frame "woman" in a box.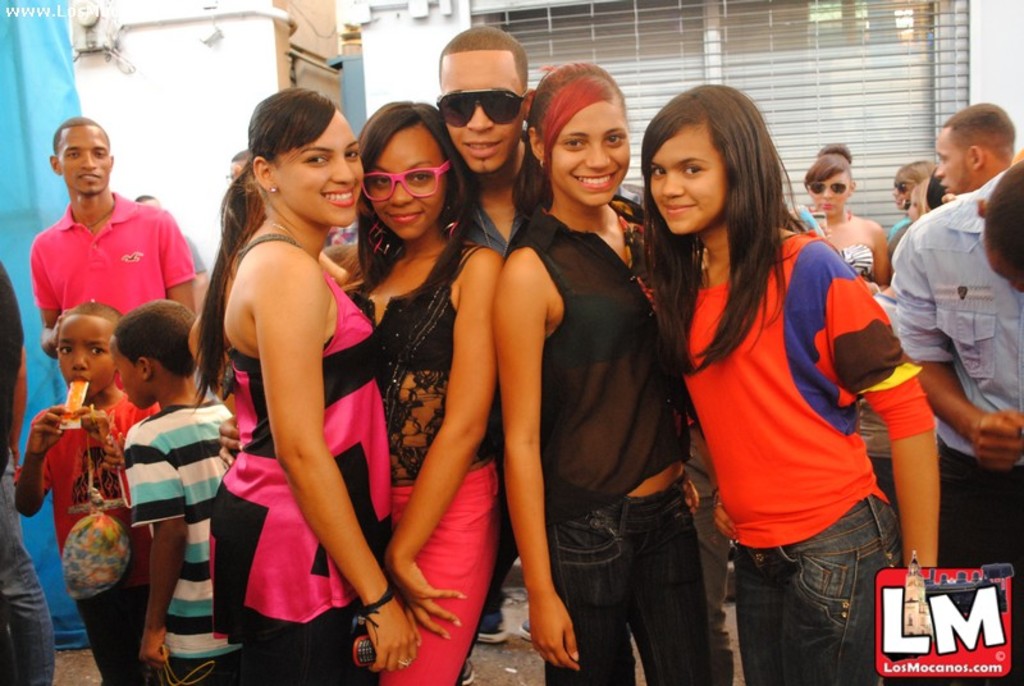
detection(803, 143, 891, 292).
